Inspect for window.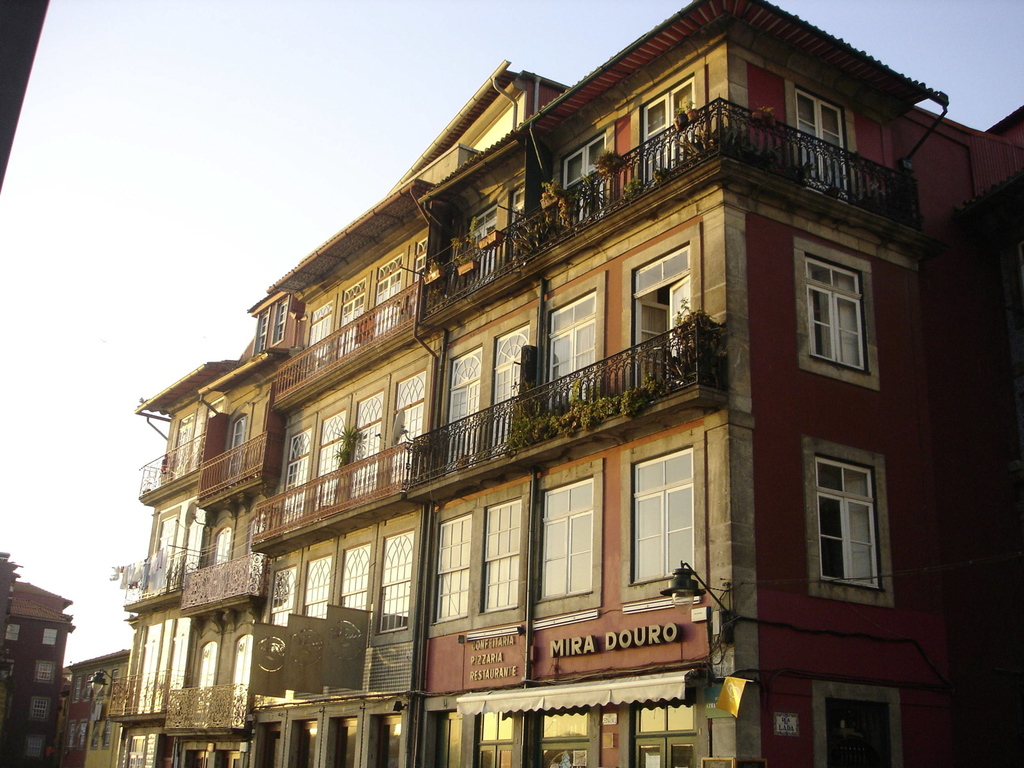
Inspection: crop(563, 134, 612, 216).
